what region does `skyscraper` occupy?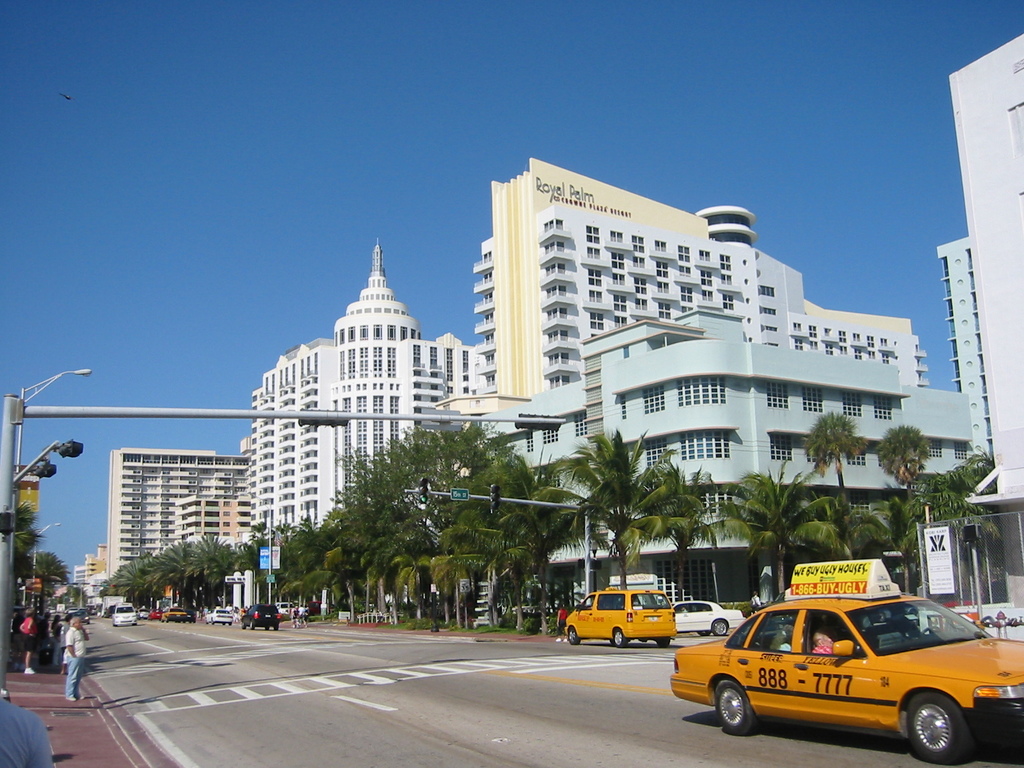
(left=941, top=239, right=1012, bottom=484).
